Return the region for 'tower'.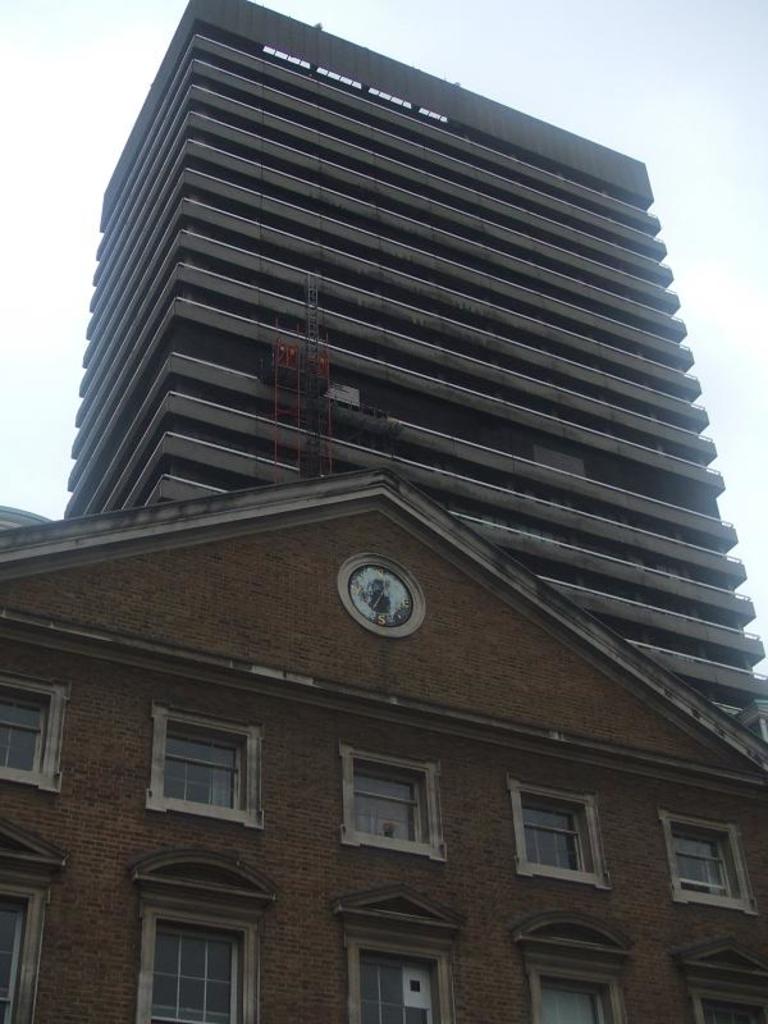
bbox=[26, 0, 710, 1023].
